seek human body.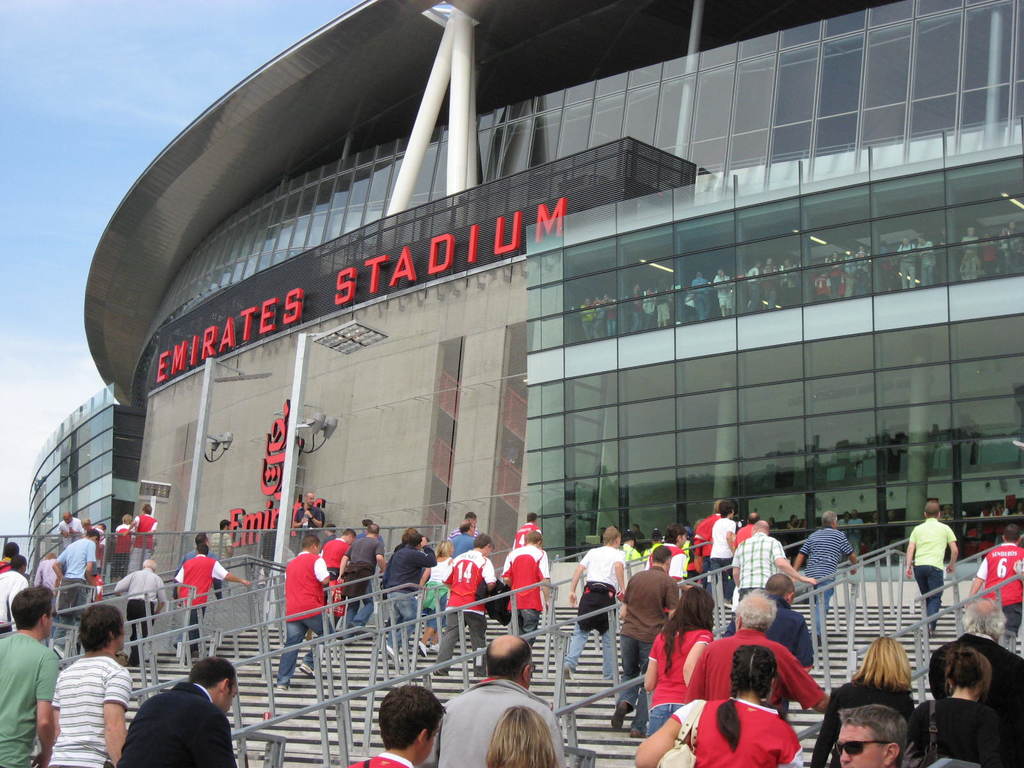
835:509:848:522.
